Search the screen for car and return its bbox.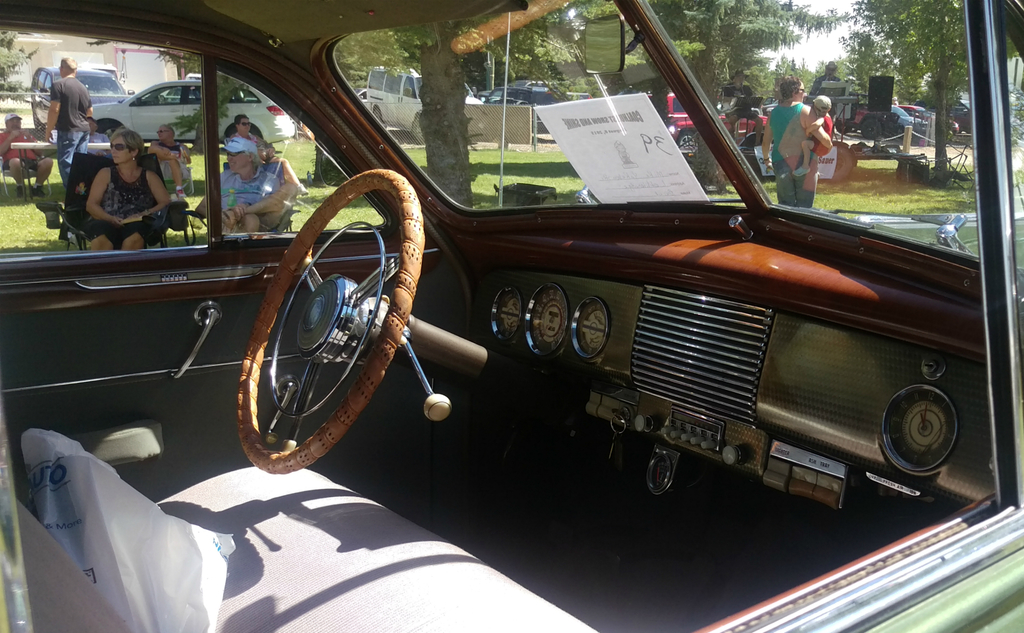
Found: box=[889, 106, 928, 135].
